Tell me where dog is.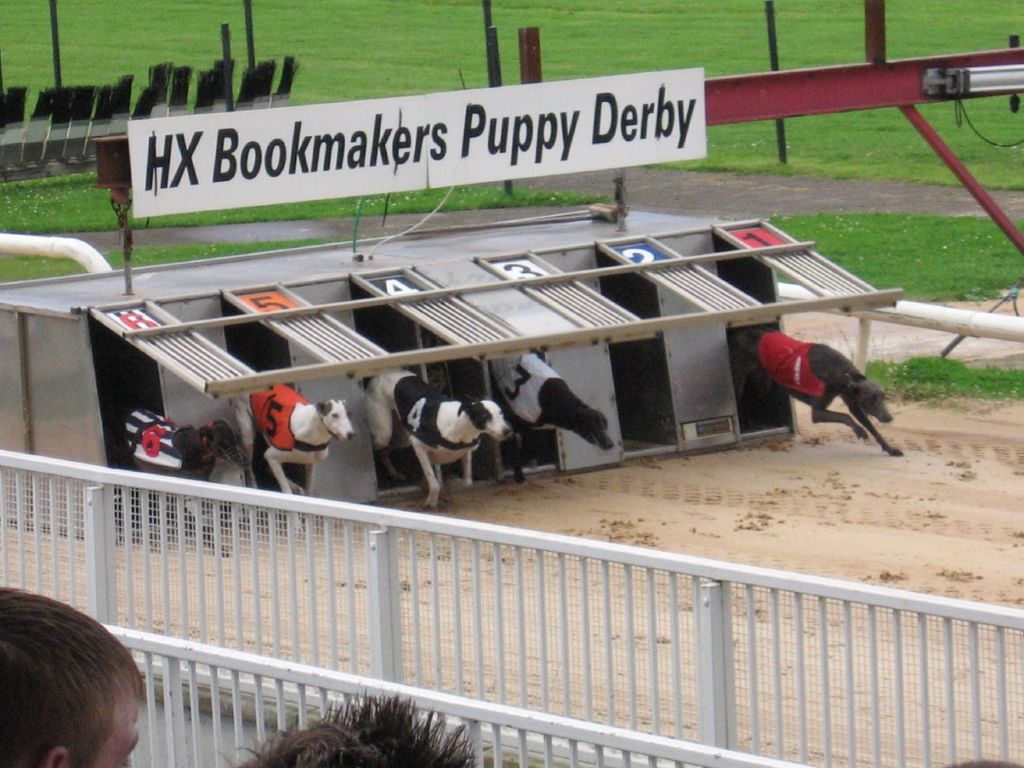
dog is at region(118, 406, 240, 556).
